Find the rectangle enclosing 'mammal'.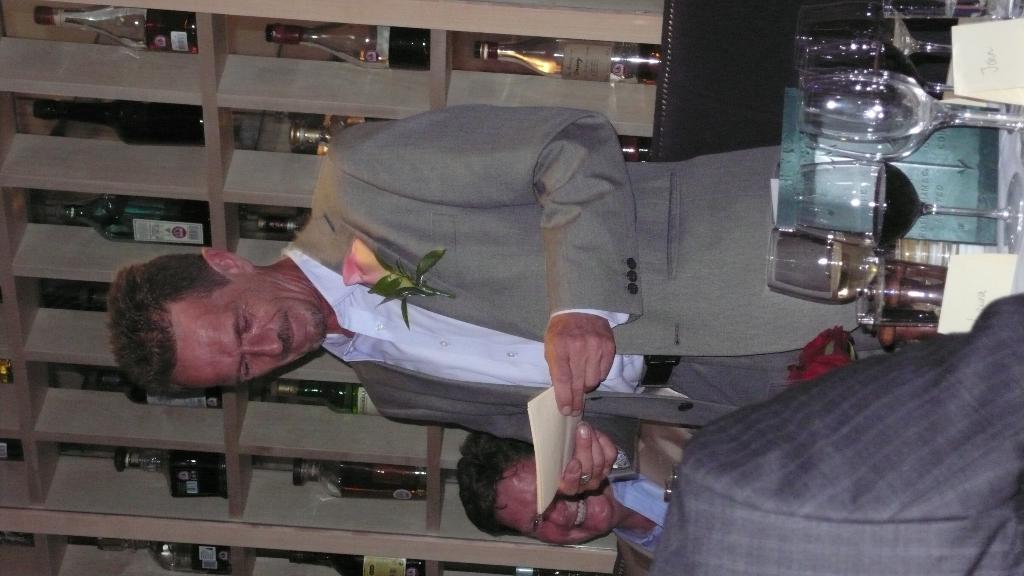
[99, 99, 918, 492].
